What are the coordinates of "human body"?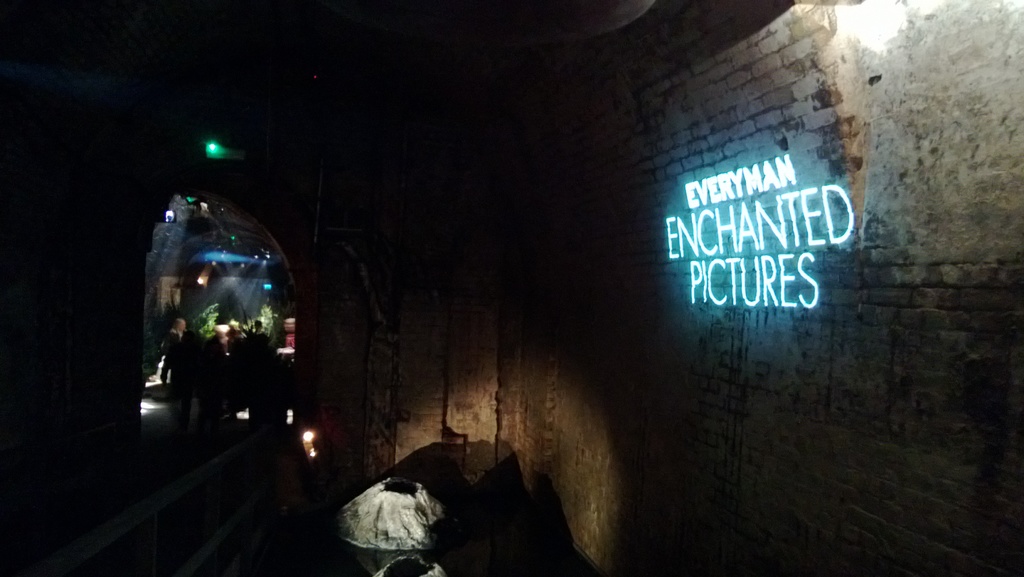
x1=160 y1=318 x2=189 y2=387.
